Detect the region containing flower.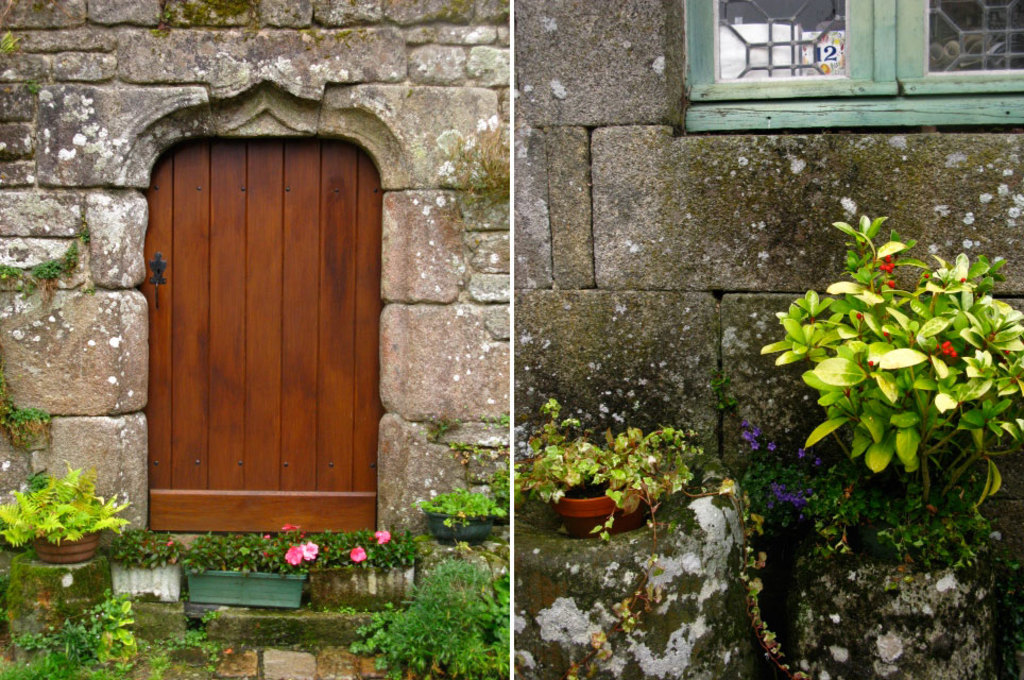
284,545,300,564.
